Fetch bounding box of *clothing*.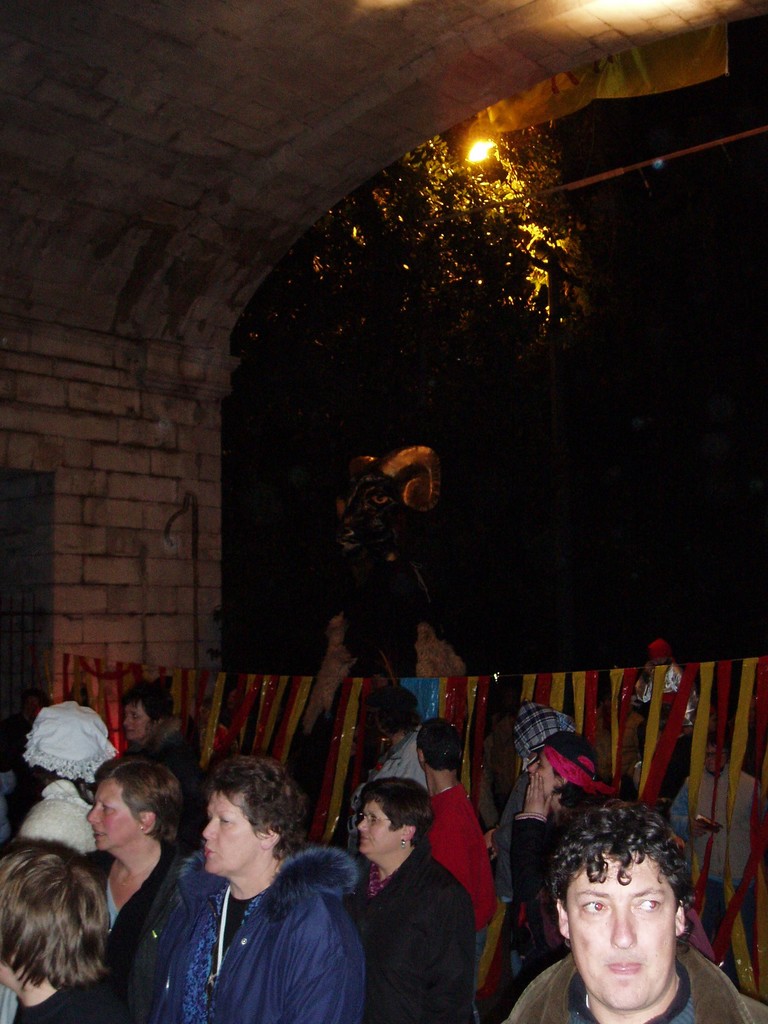
Bbox: {"left": 499, "top": 934, "right": 767, "bottom": 1023}.
